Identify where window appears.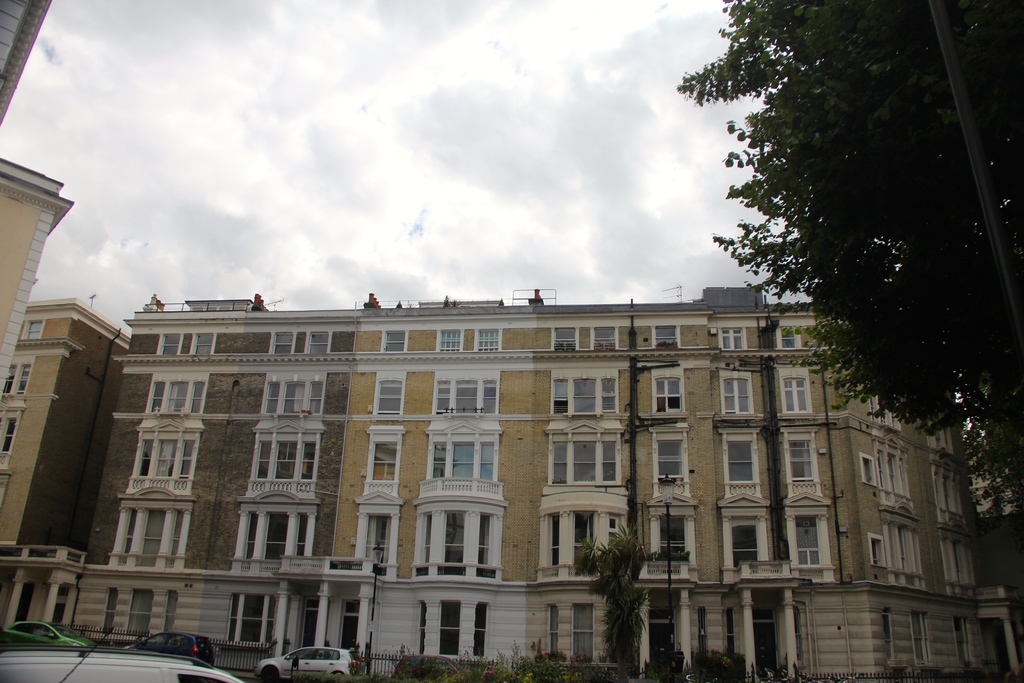
Appears at box(436, 330, 460, 351).
